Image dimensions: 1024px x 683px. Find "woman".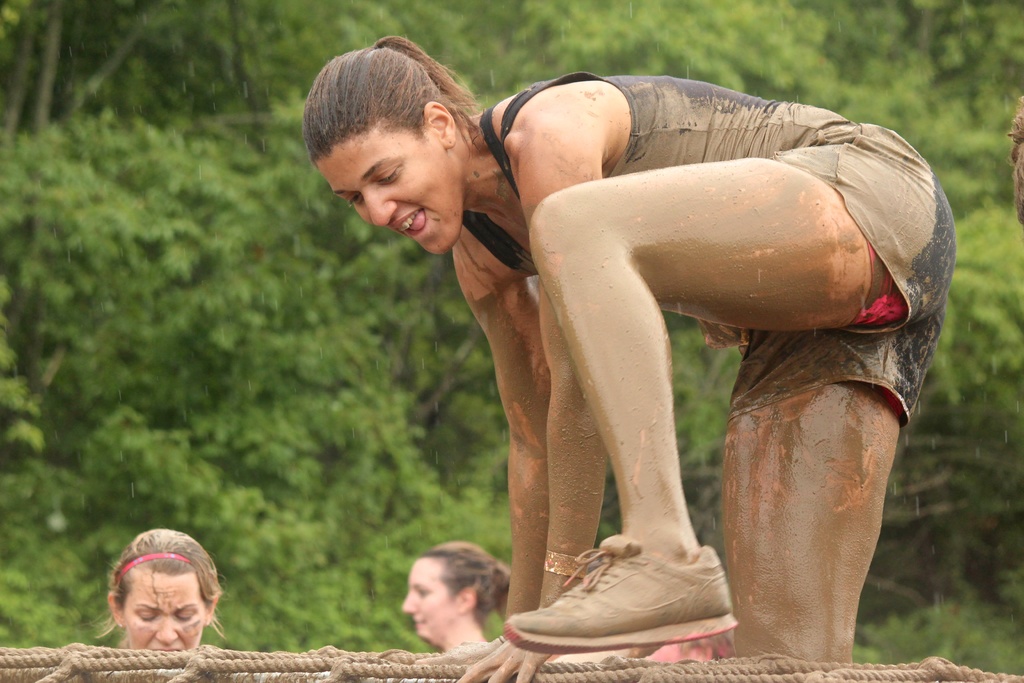
crop(1009, 92, 1023, 222).
